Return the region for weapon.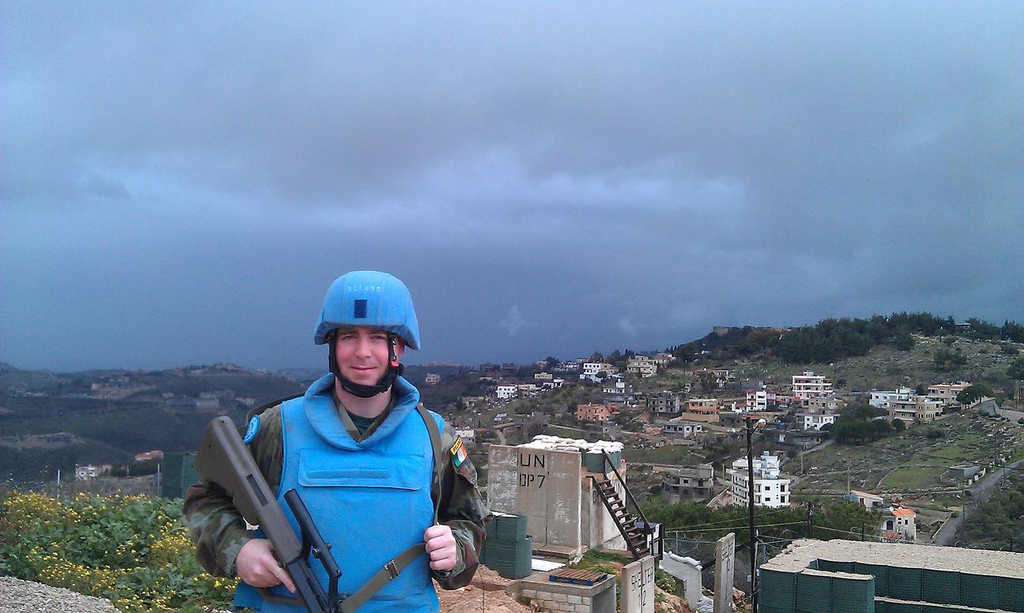
(left=195, top=424, right=322, bottom=608).
